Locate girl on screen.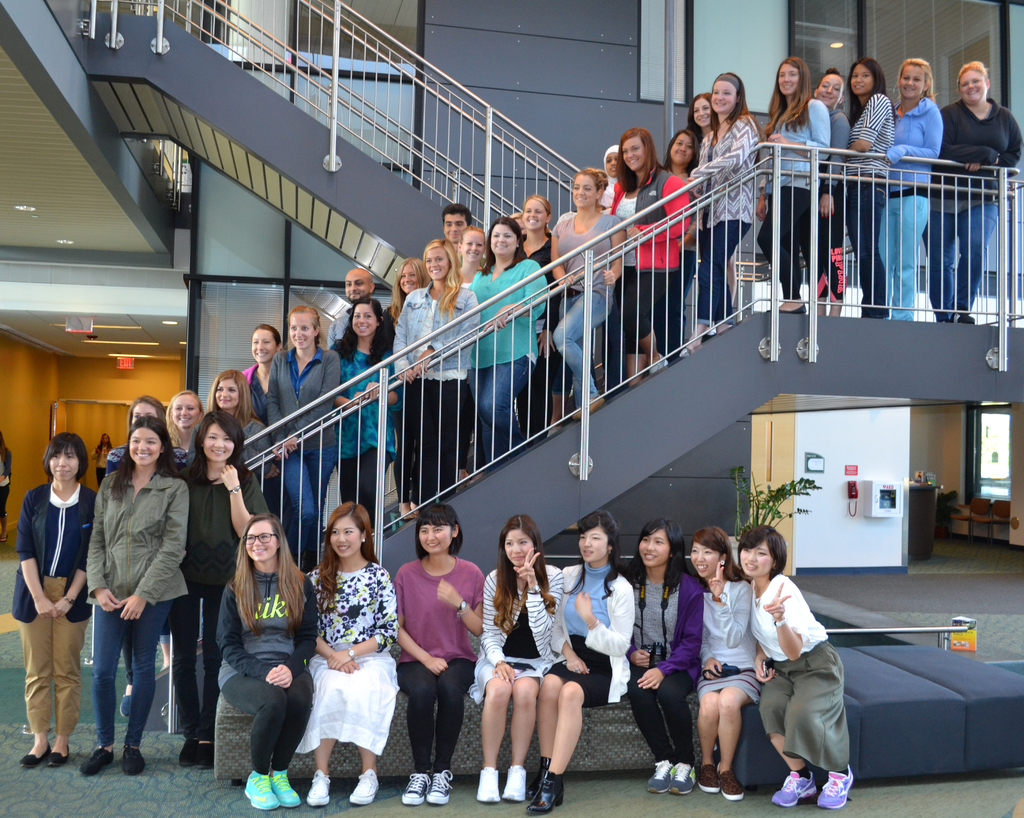
On screen at locate(477, 225, 553, 464).
